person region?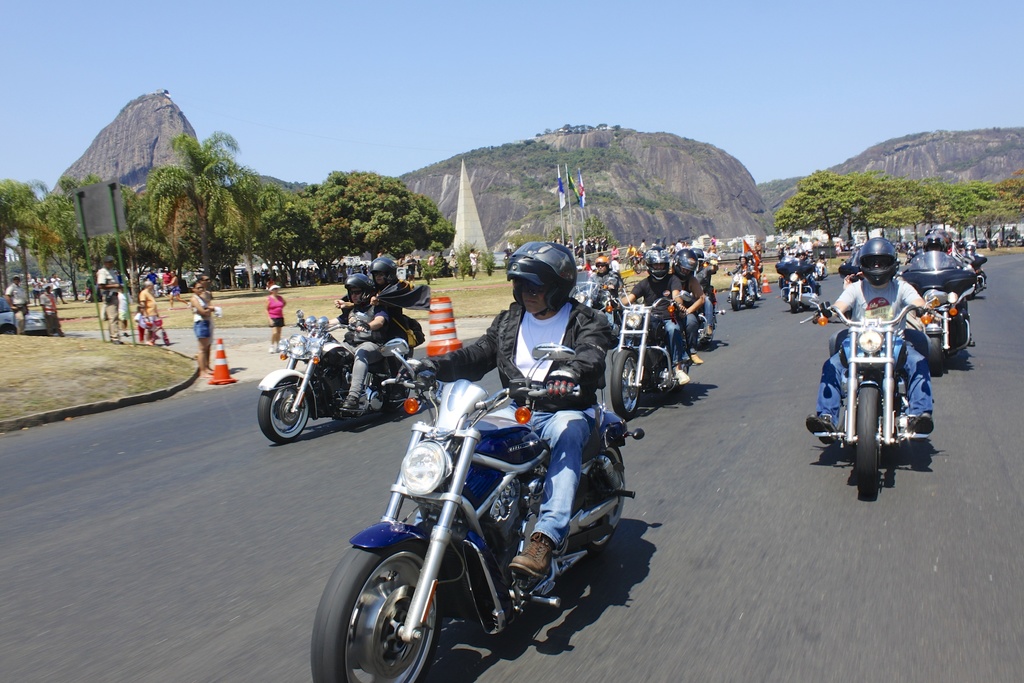
select_region(724, 254, 758, 301)
